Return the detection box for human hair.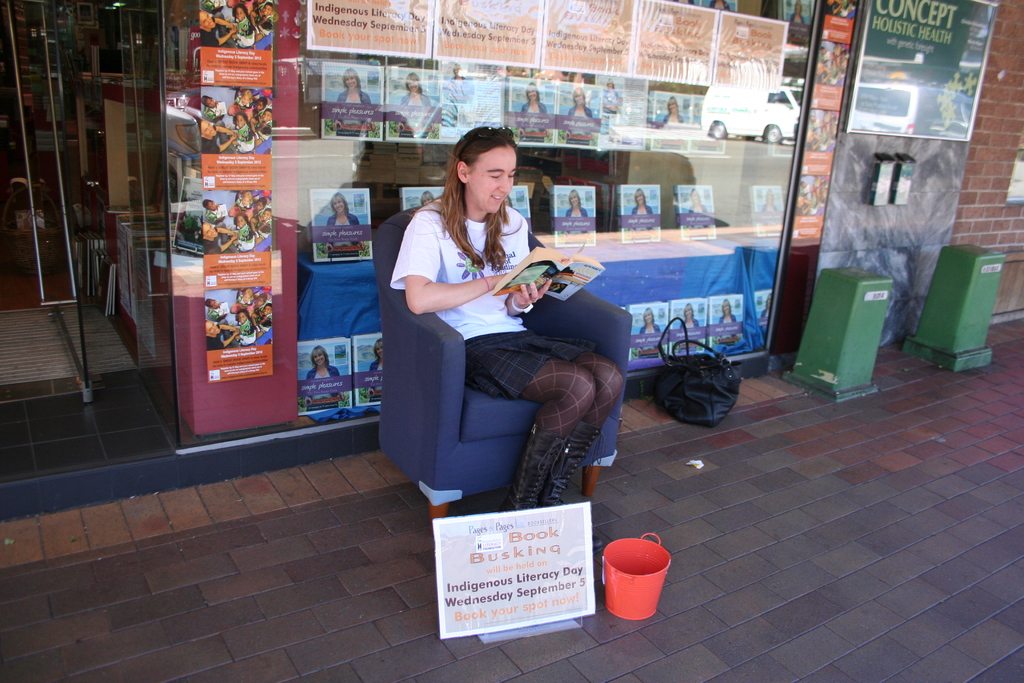
[left=312, top=345, right=332, bottom=368].
